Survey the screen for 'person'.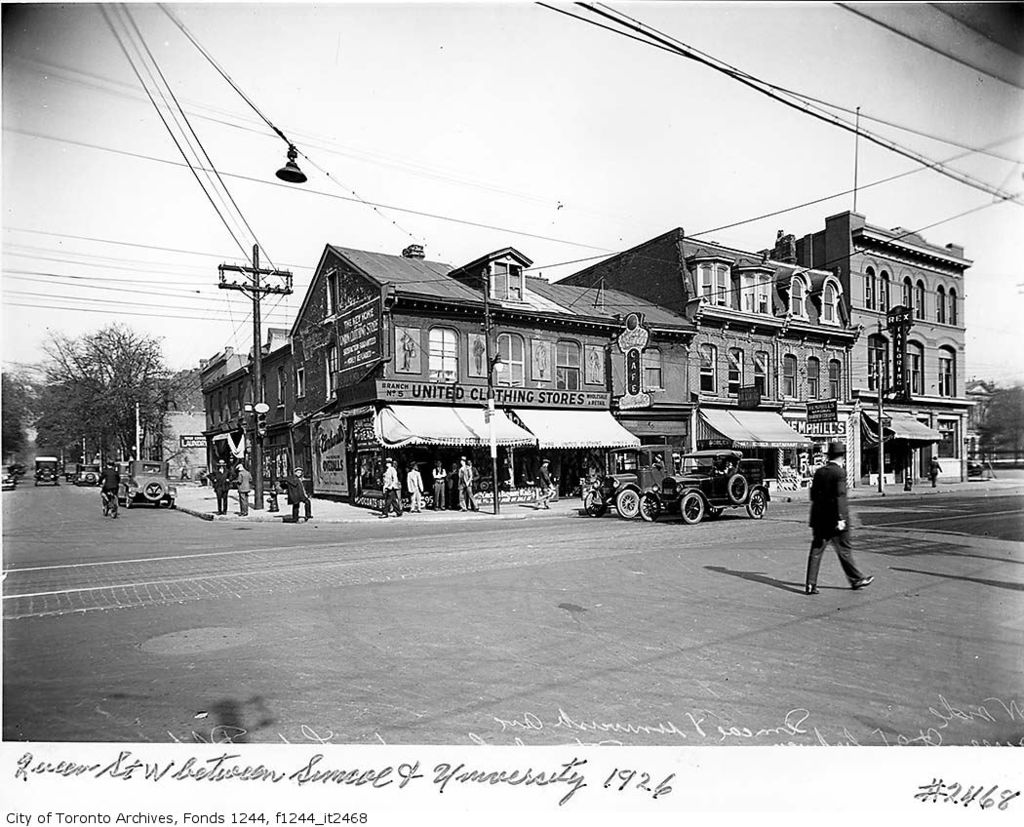
Survey found: [x1=466, y1=456, x2=482, y2=494].
